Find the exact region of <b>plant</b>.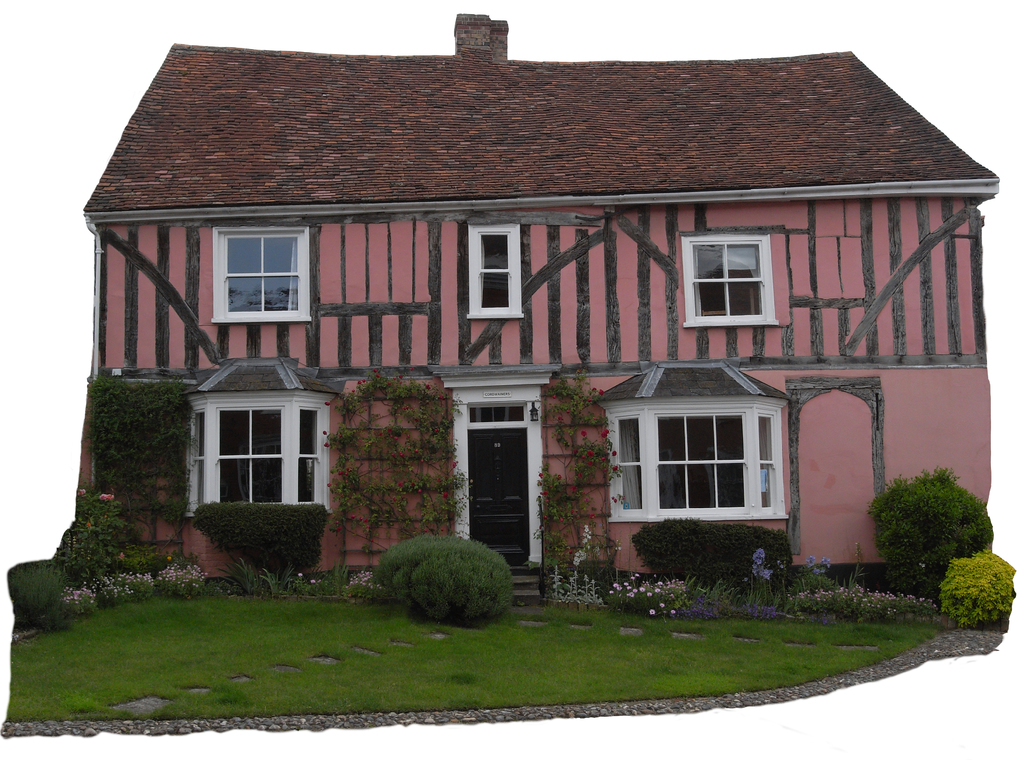
Exact region: box=[154, 558, 213, 600].
